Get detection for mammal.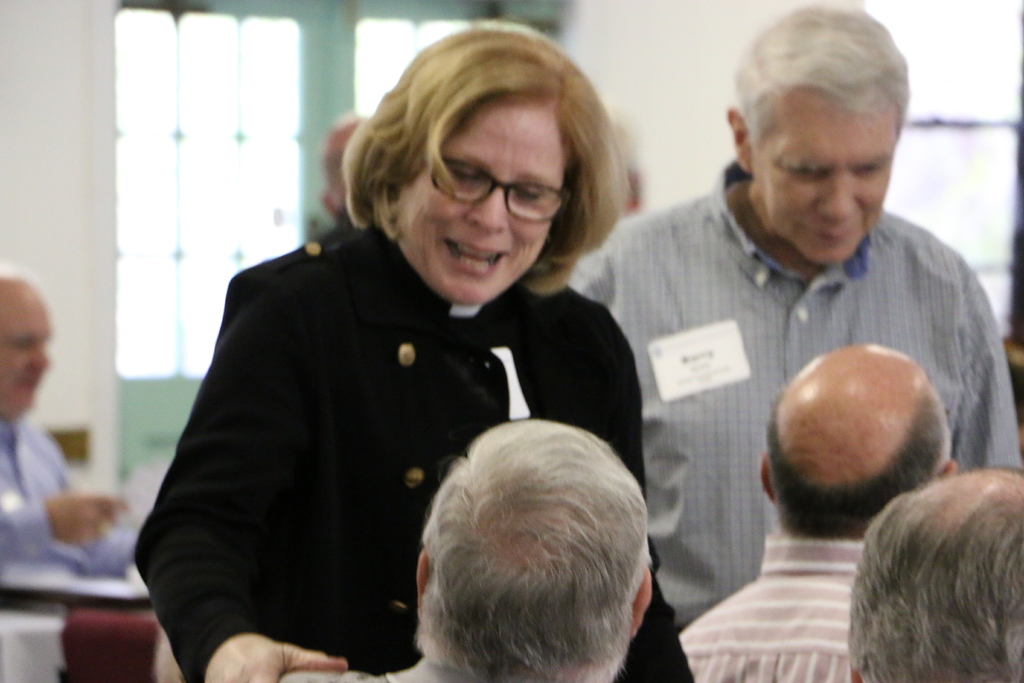
Detection: x1=679 y1=342 x2=955 y2=682.
